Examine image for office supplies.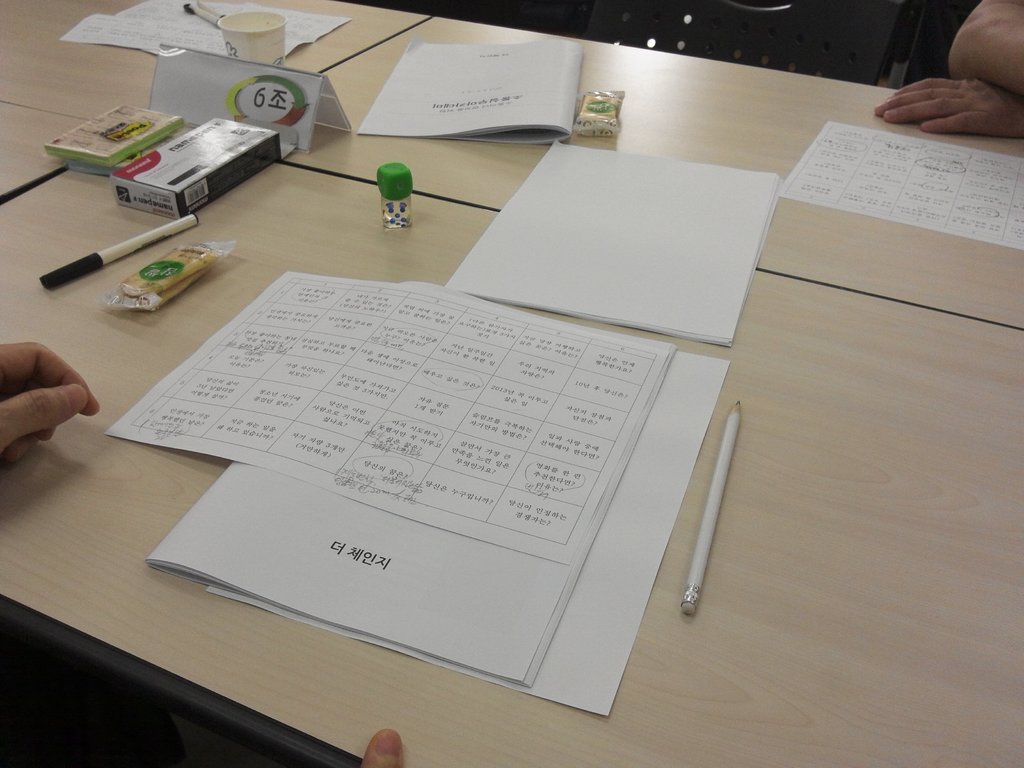
Examination result: 443 136 787 342.
